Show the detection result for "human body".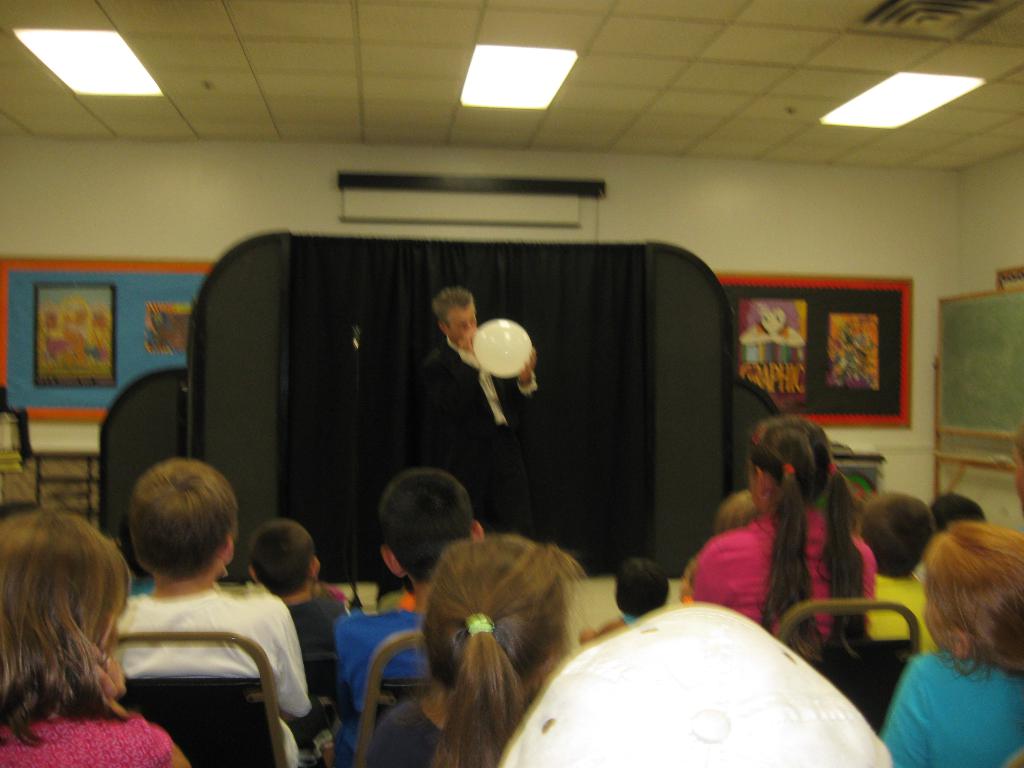
pyautogui.locateOnScreen(407, 340, 538, 532).
